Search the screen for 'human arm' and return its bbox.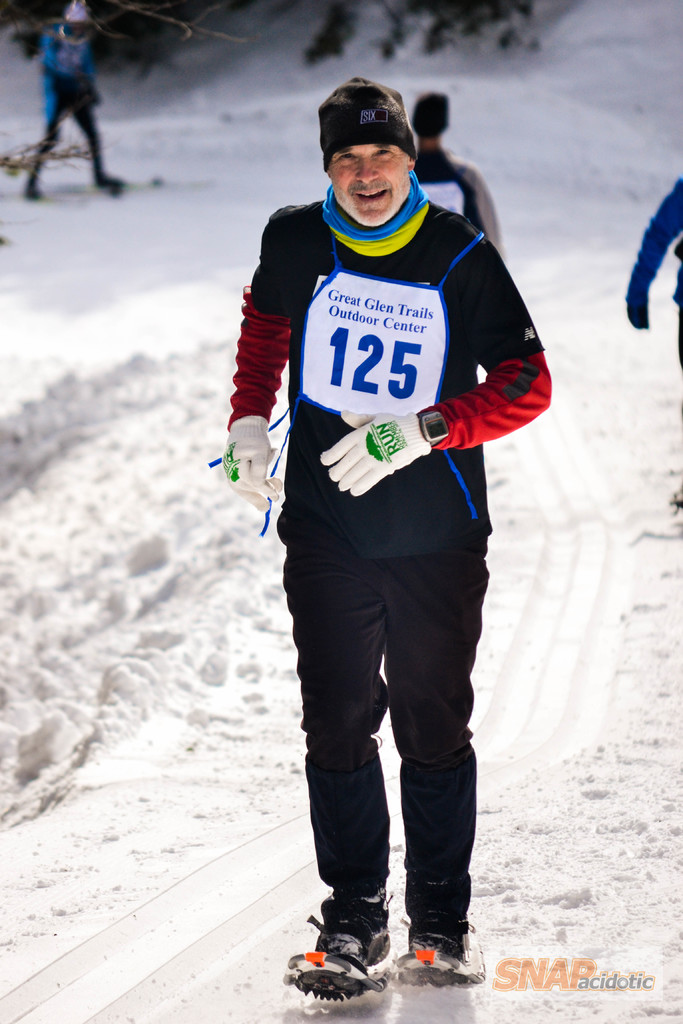
Found: [left=625, top=177, right=682, bottom=328].
